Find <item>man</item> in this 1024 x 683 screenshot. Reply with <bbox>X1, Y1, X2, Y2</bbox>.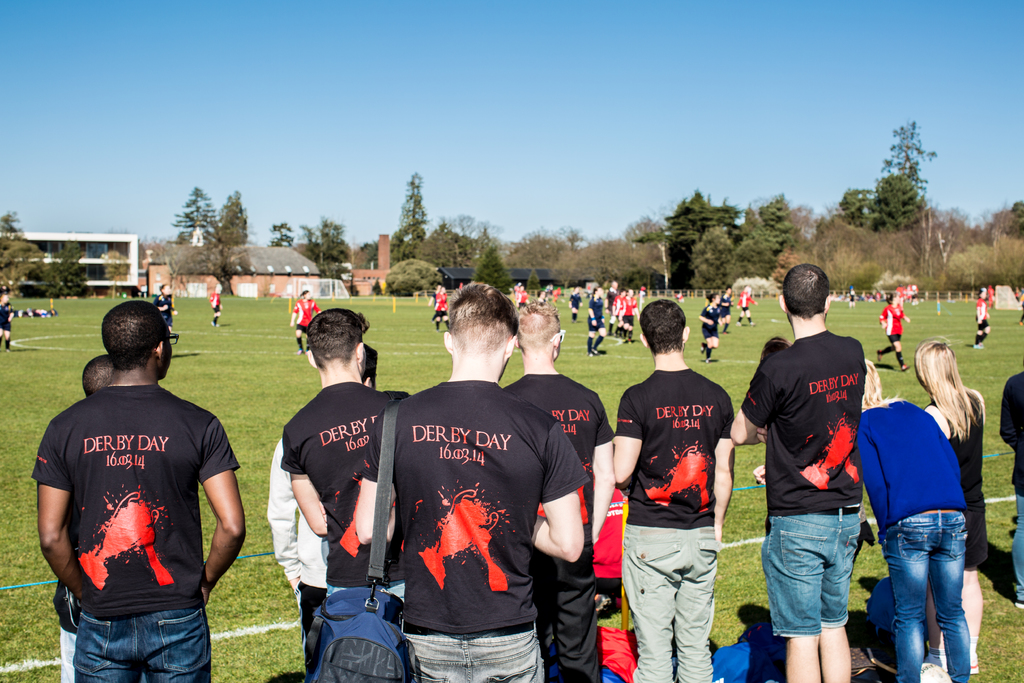
<bbox>23, 304, 256, 681</bbox>.
